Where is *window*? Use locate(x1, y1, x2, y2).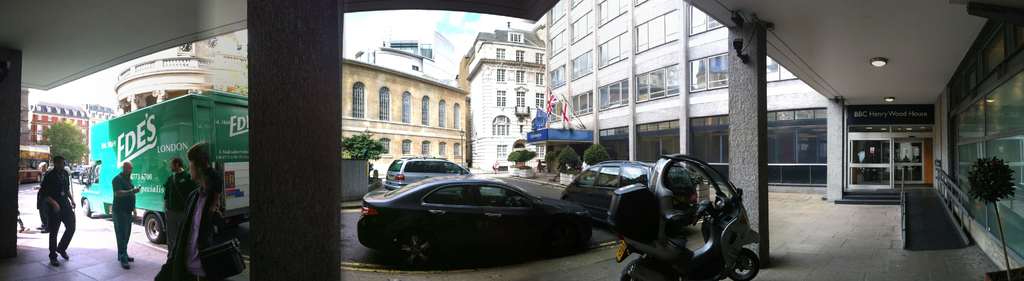
locate(768, 58, 796, 83).
